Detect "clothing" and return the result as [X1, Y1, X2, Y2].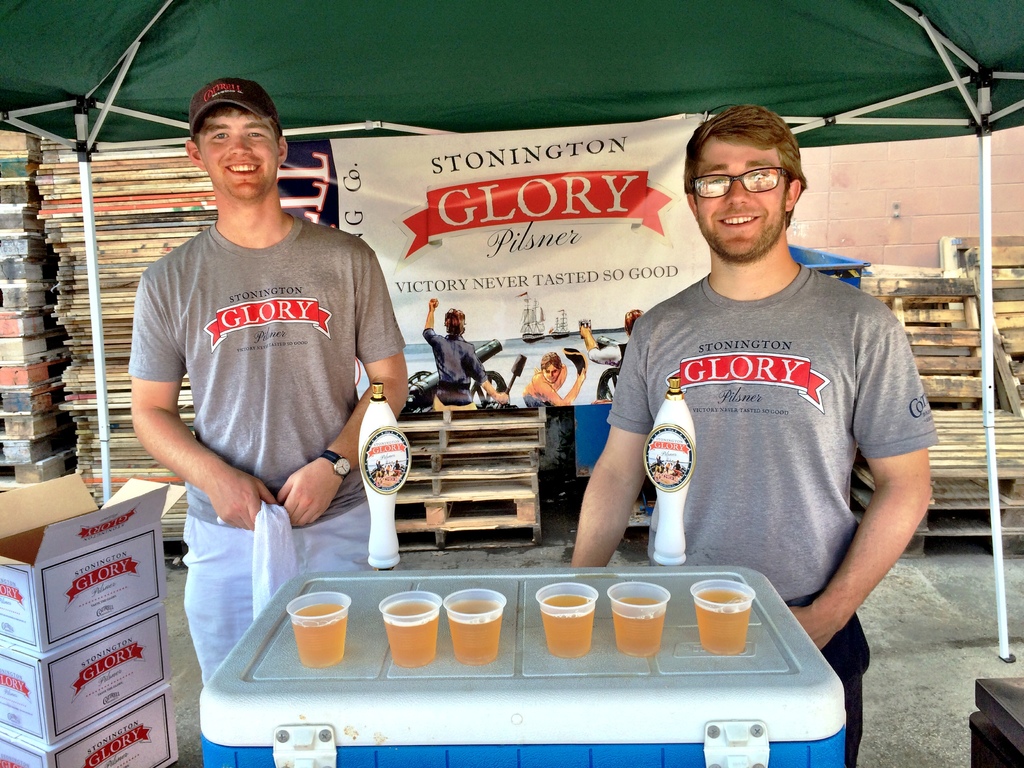
[588, 344, 627, 363].
